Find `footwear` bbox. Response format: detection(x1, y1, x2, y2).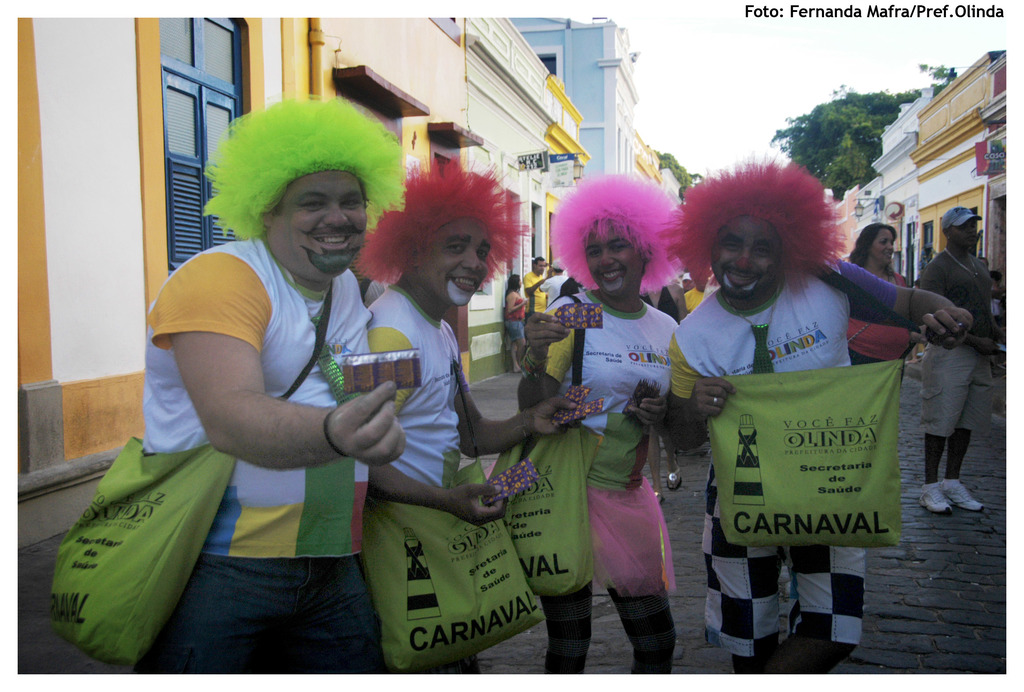
detection(918, 485, 952, 511).
